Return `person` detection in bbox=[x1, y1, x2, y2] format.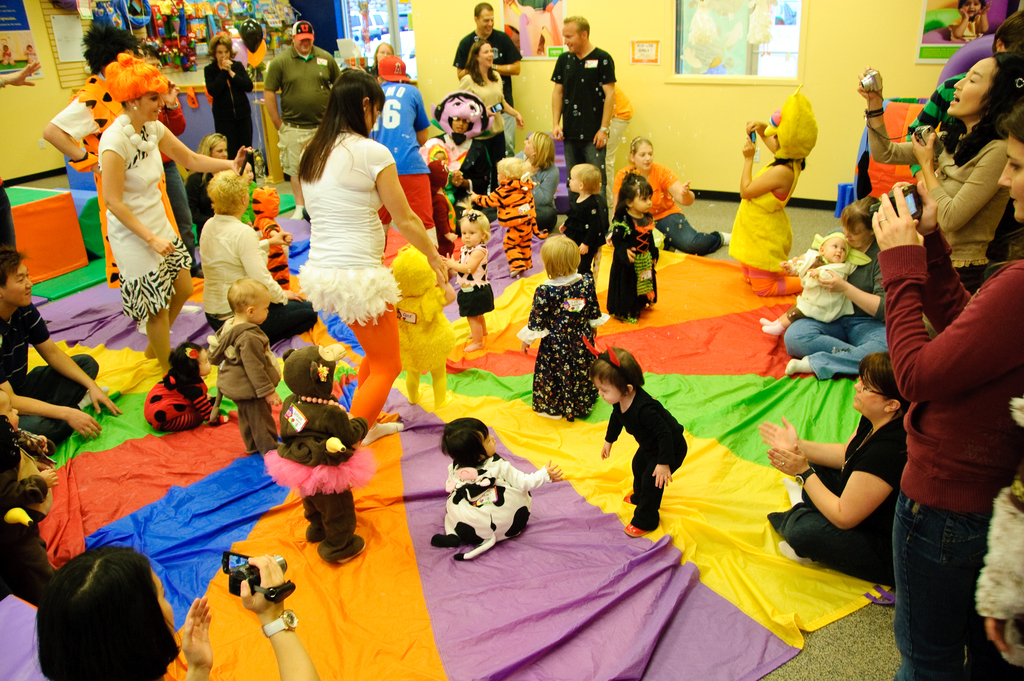
bbox=[441, 207, 496, 349].
